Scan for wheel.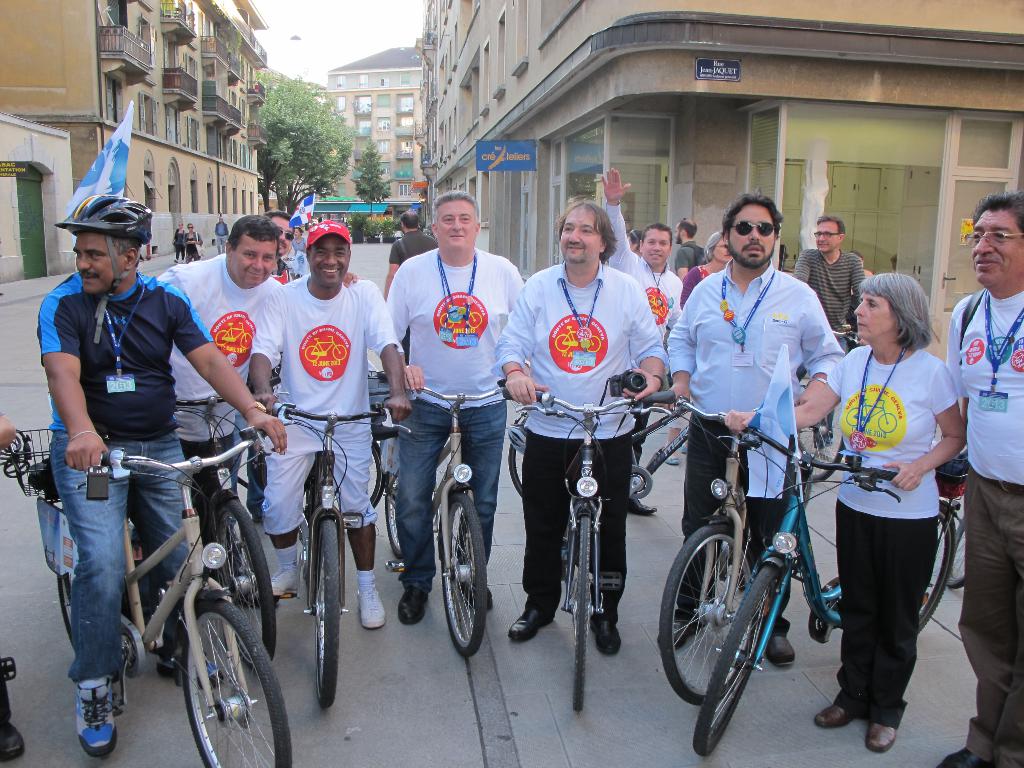
Scan result: <region>367, 444, 387, 507</region>.
